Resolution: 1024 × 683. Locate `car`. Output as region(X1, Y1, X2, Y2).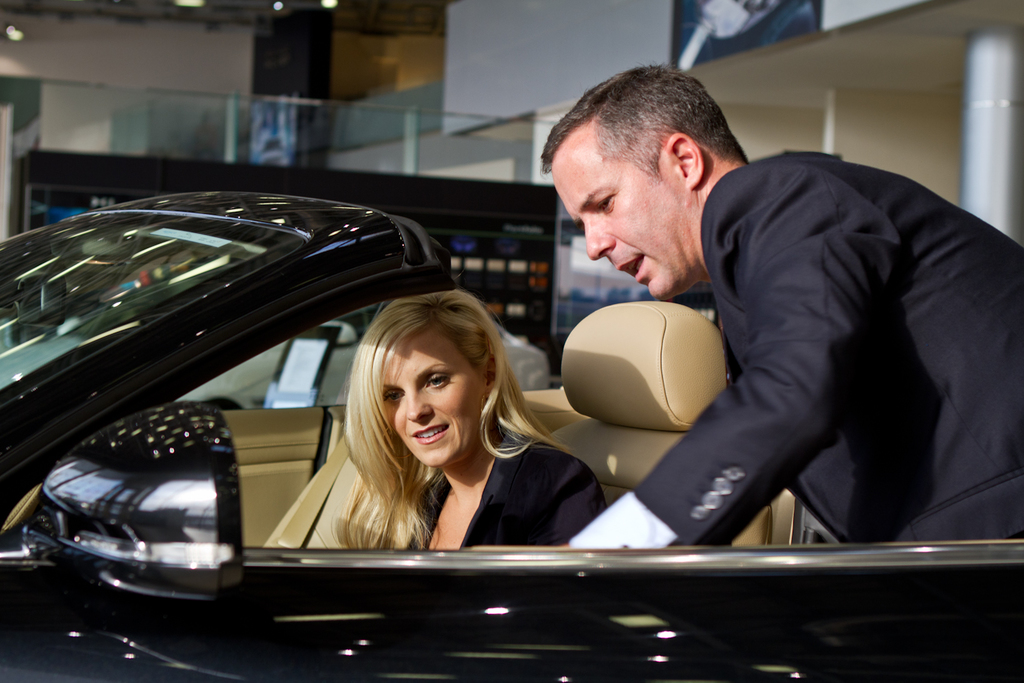
region(0, 191, 1023, 682).
